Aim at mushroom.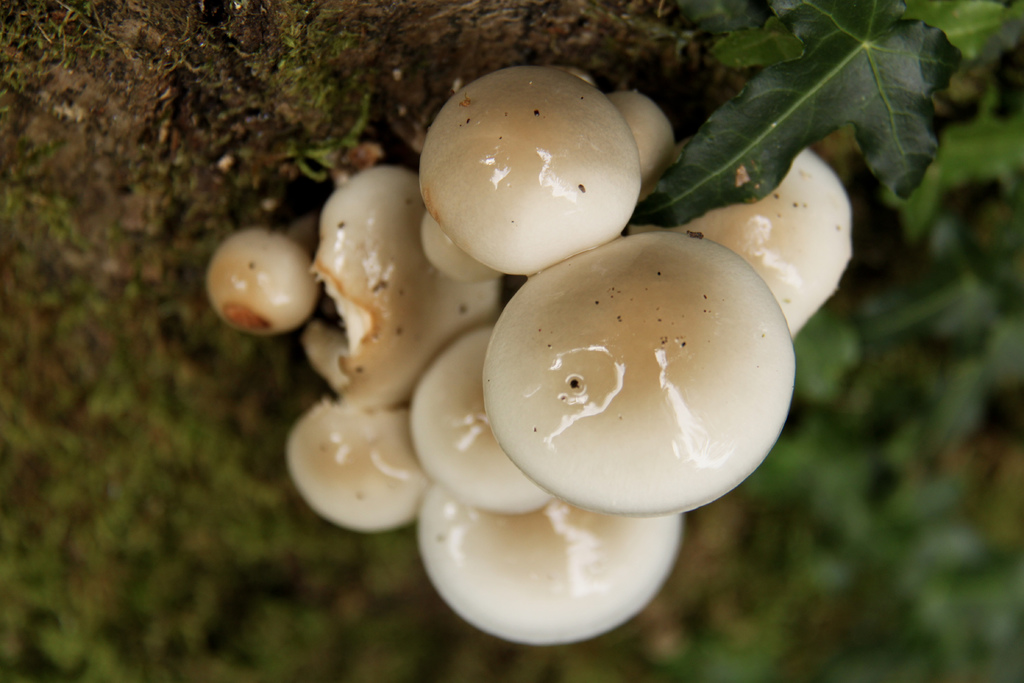
Aimed at box(473, 239, 801, 532).
